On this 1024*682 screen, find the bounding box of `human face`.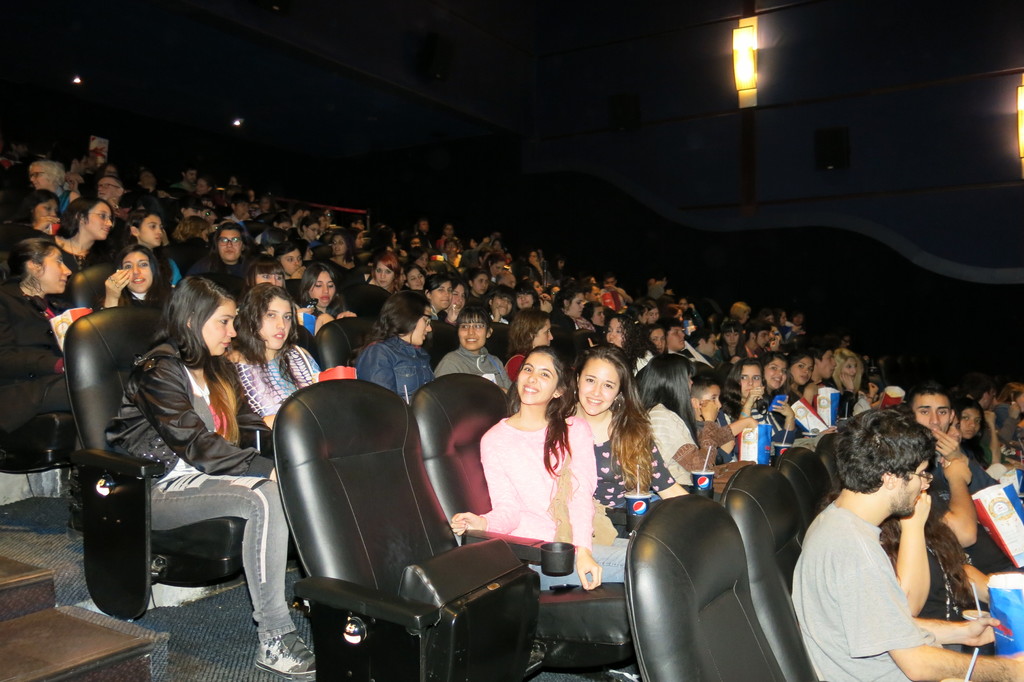
Bounding box: box=[590, 308, 610, 329].
